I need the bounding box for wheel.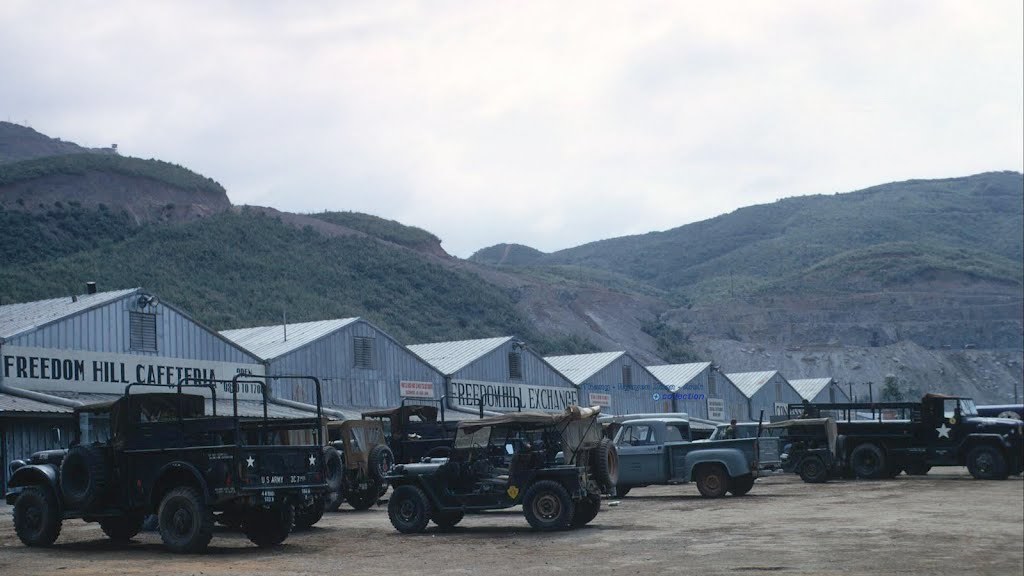
Here it is: crop(797, 455, 828, 485).
